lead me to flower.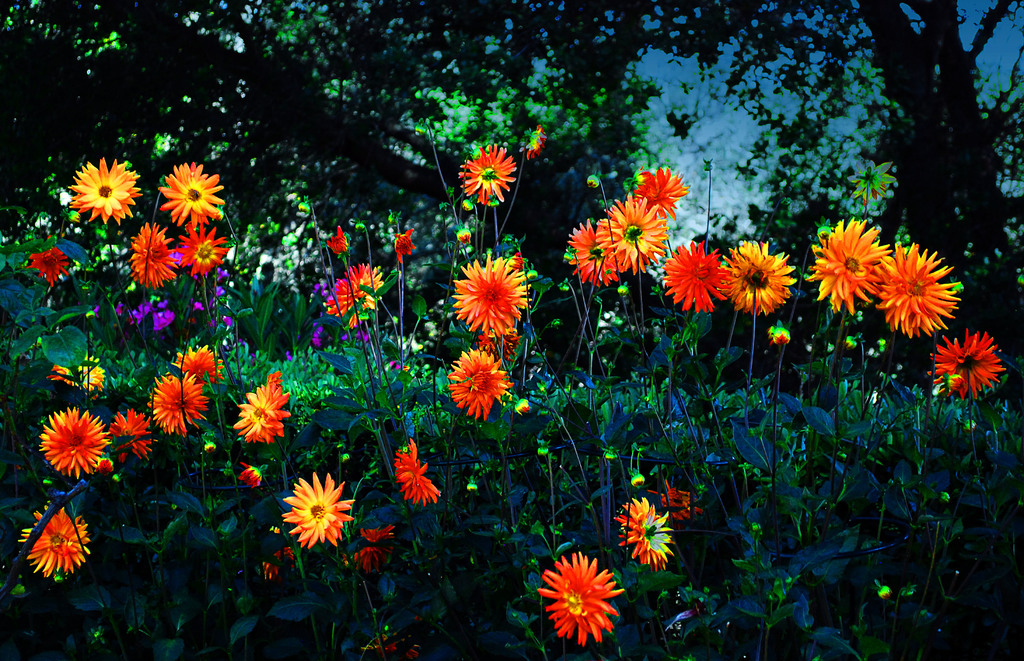
Lead to bbox(393, 441, 437, 505).
